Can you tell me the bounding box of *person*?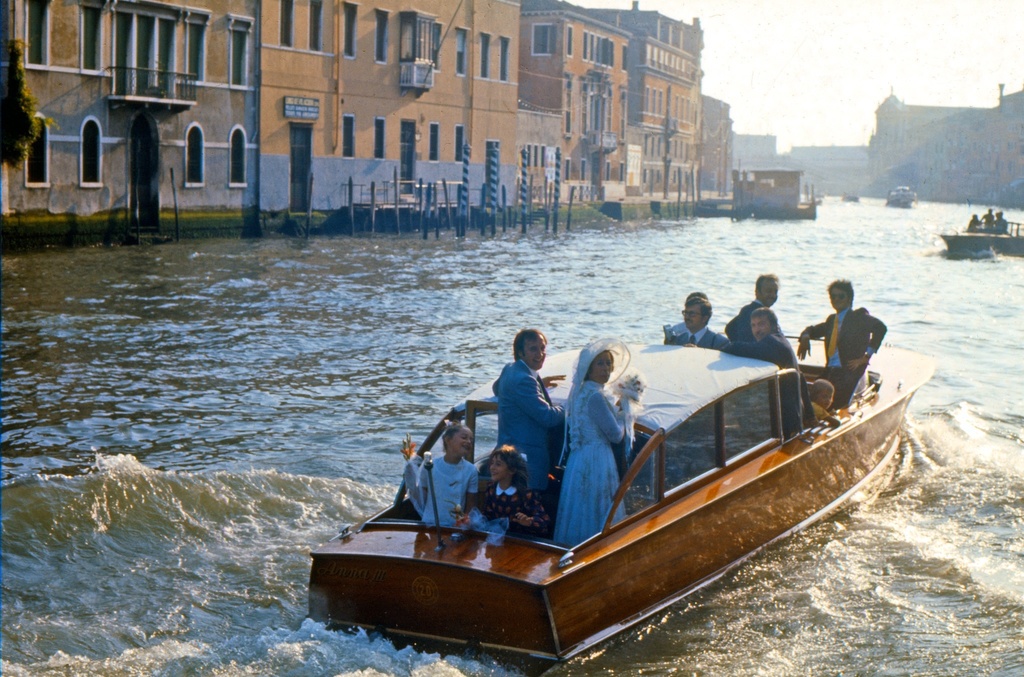
bbox=[465, 436, 550, 538].
